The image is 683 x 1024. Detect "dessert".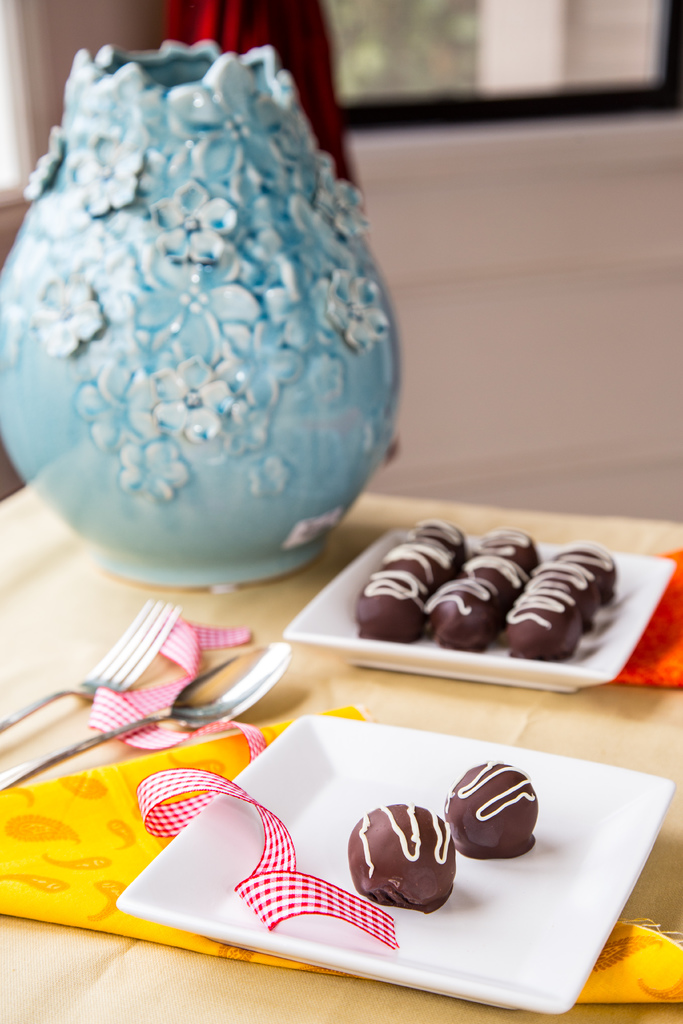
Detection: bbox(440, 780, 547, 876).
